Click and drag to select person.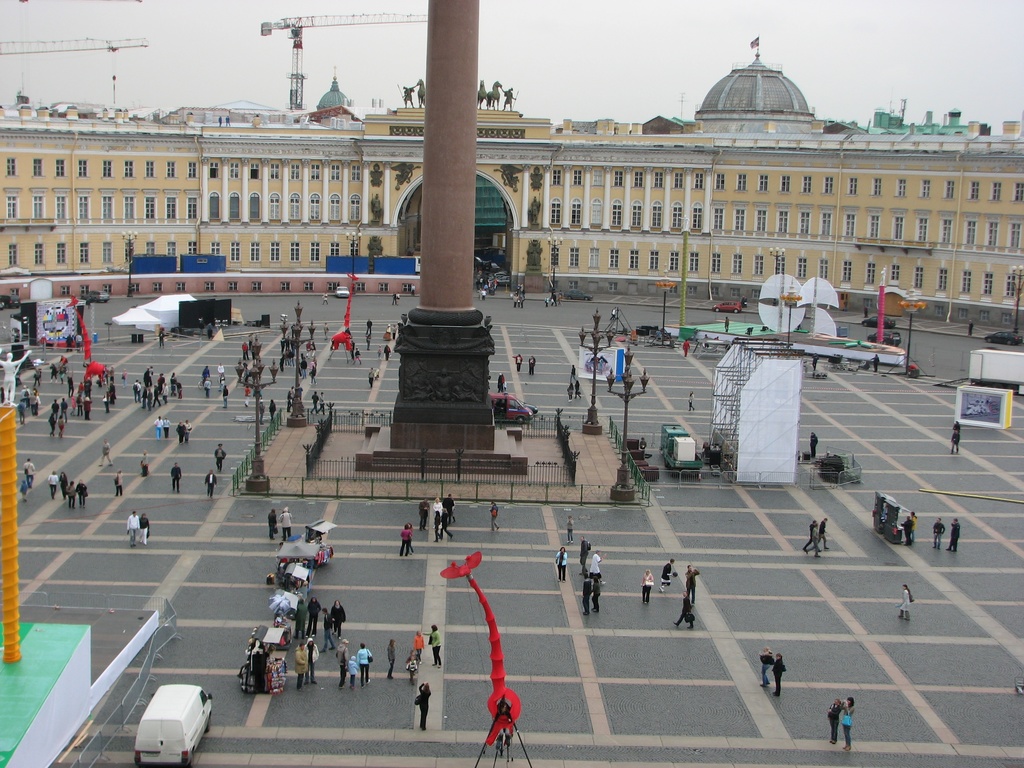
Selection: {"x1": 900, "y1": 584, "x2": 917, "y2": 620}.
